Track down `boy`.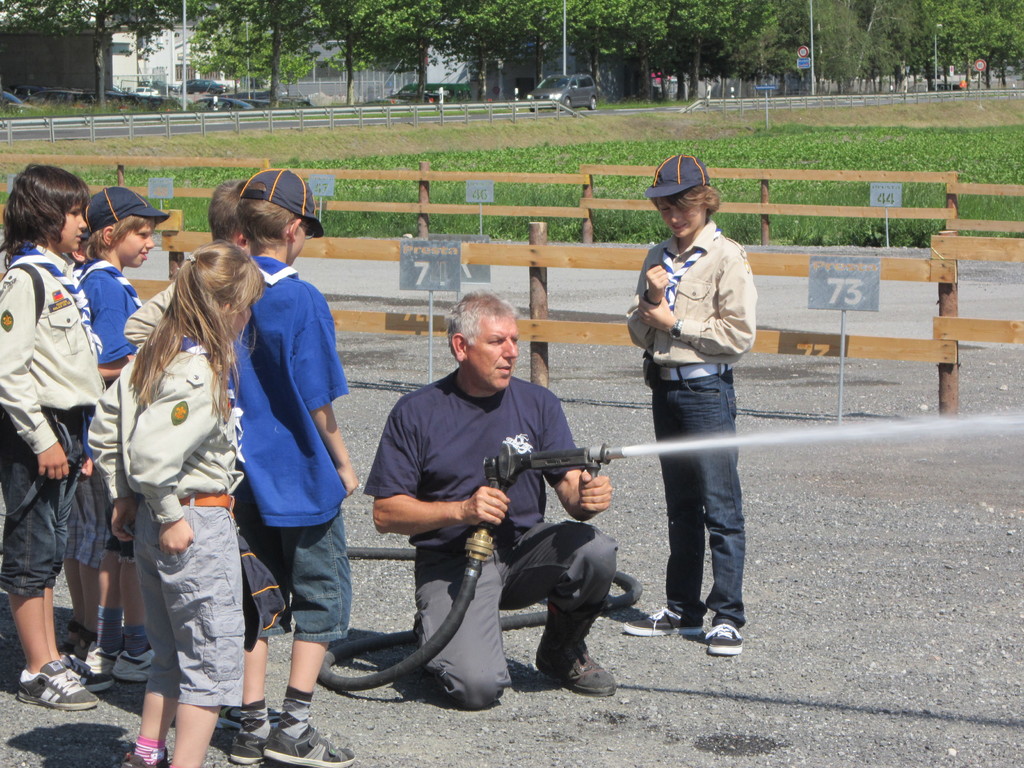
Tracked to 622,154,764,660.
